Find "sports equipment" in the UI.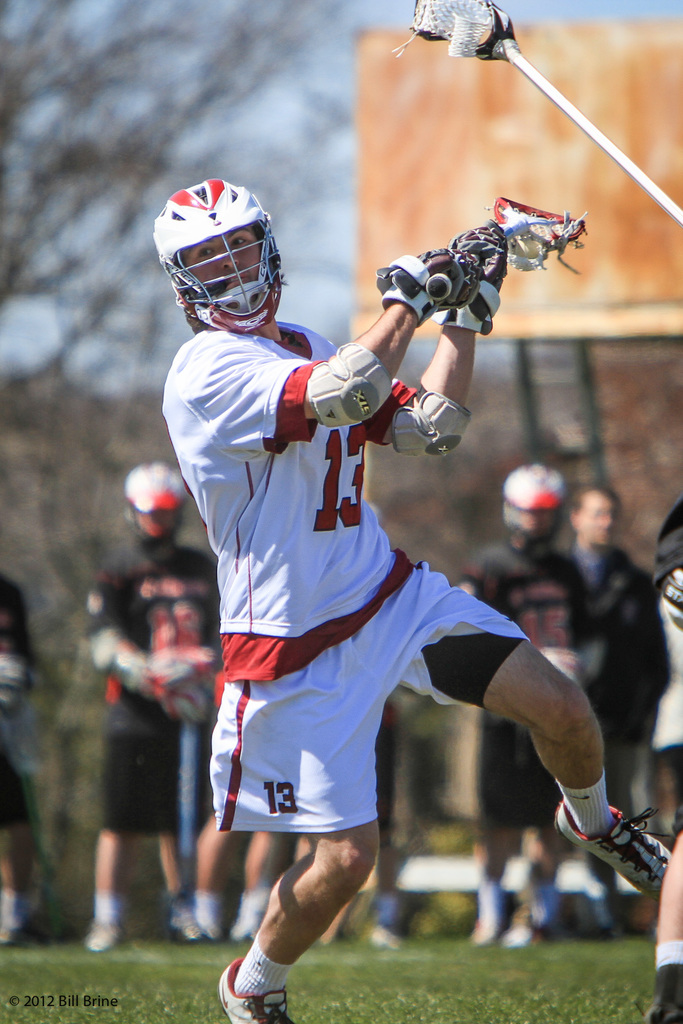
UI element at {"x1": 390, "y1": 390, "x2": 473, "y2": 454}.
